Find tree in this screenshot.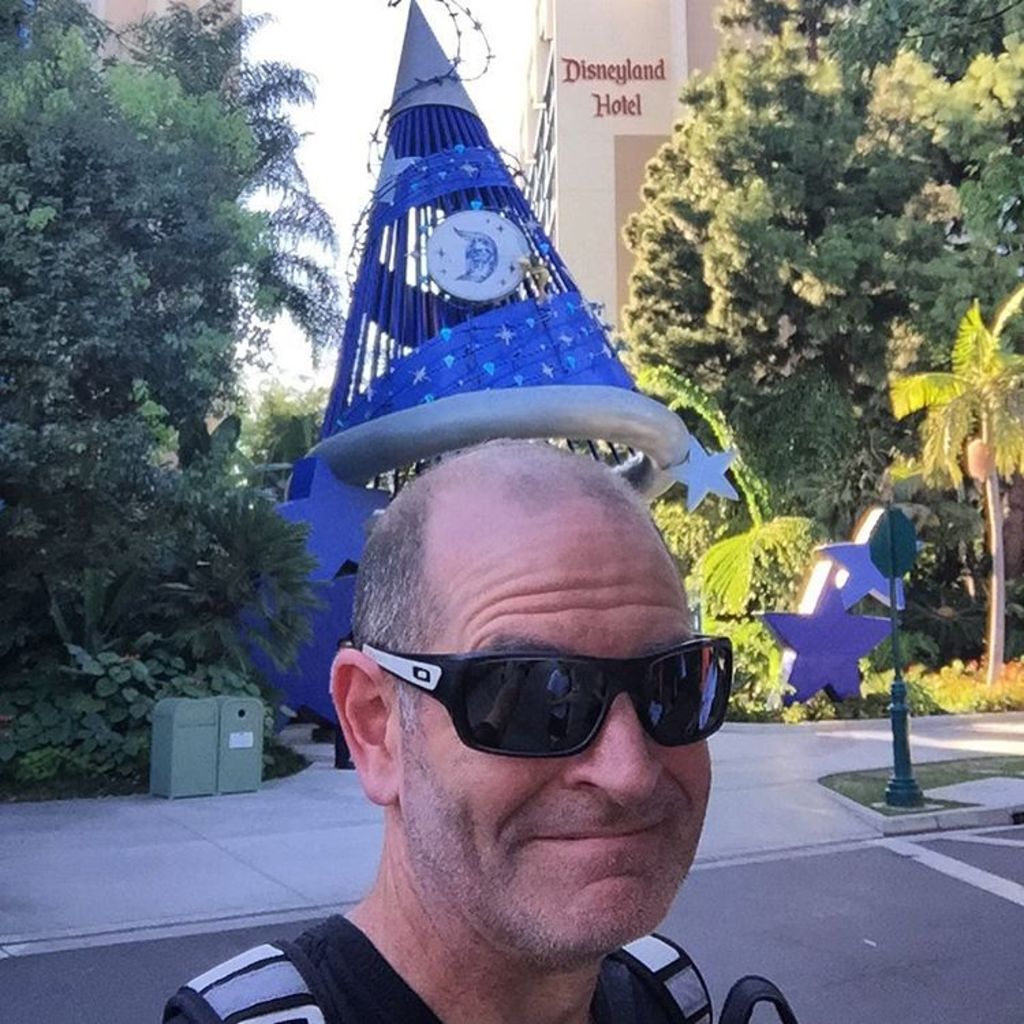
The bounding box for tree is bbox(20, 11, 314, 810).
